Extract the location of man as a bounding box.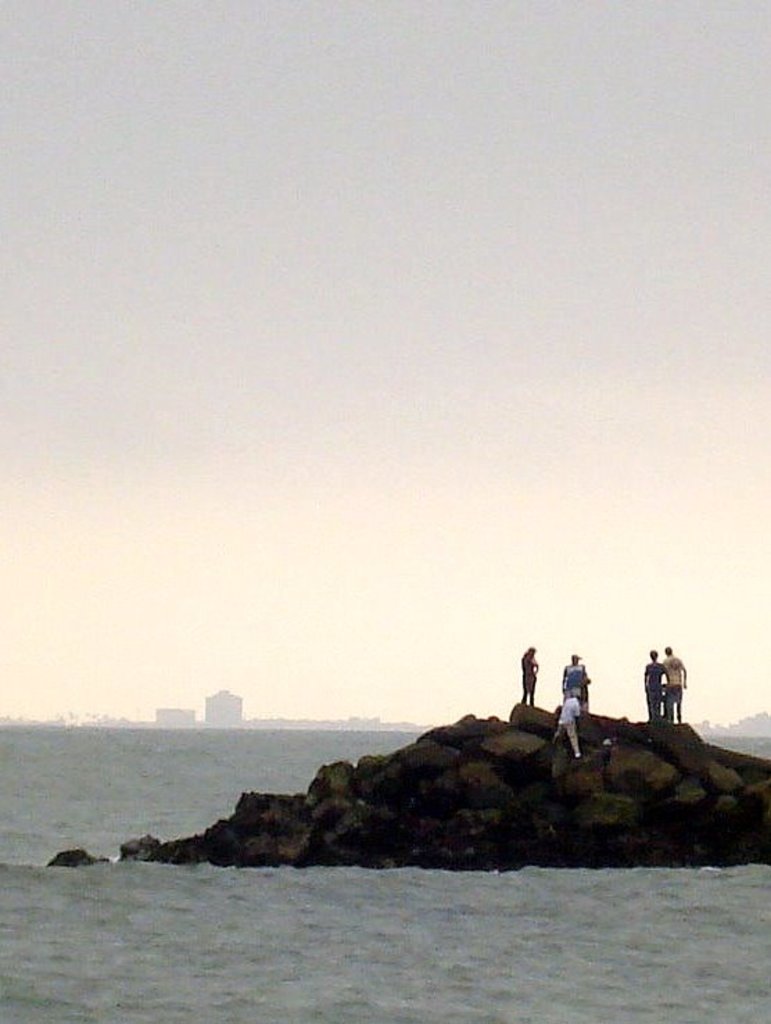
x1=663, y1=642, x2=685, y2=723.
